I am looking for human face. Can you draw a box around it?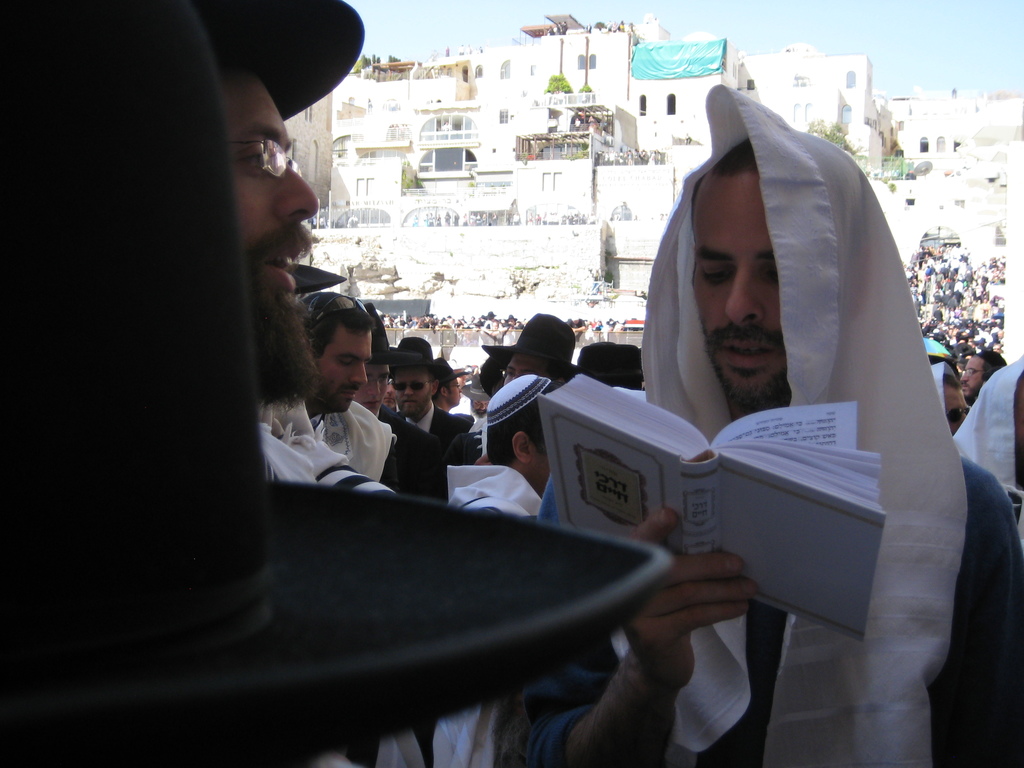
Sure, the bounding box is (320, 331, 371, 416).
